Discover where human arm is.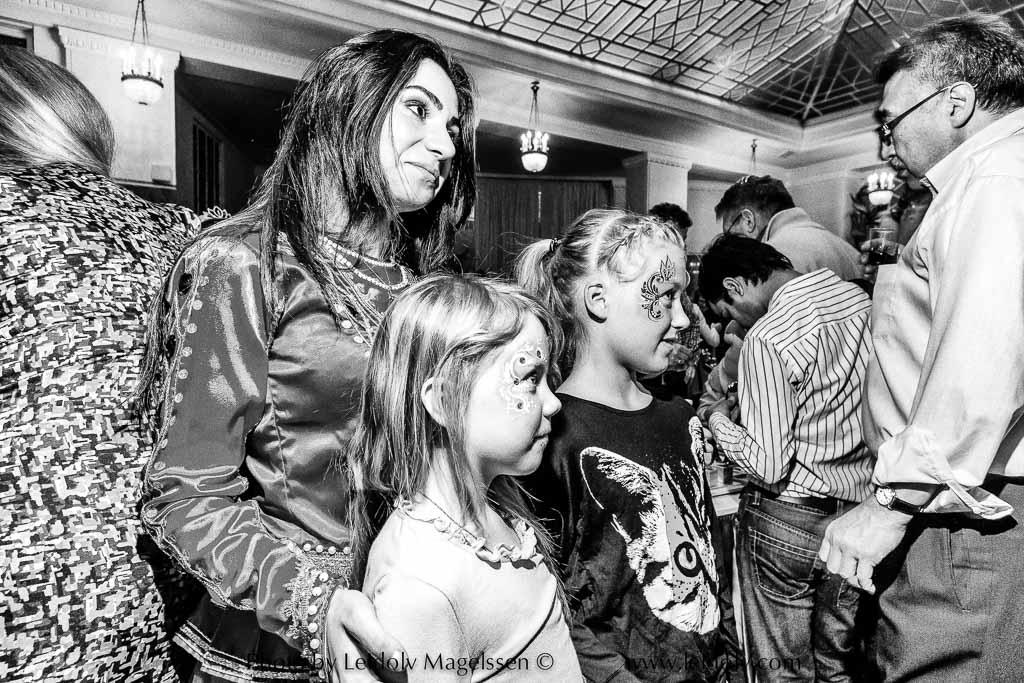
Discovered at box(805, 170, 1023, 598).
